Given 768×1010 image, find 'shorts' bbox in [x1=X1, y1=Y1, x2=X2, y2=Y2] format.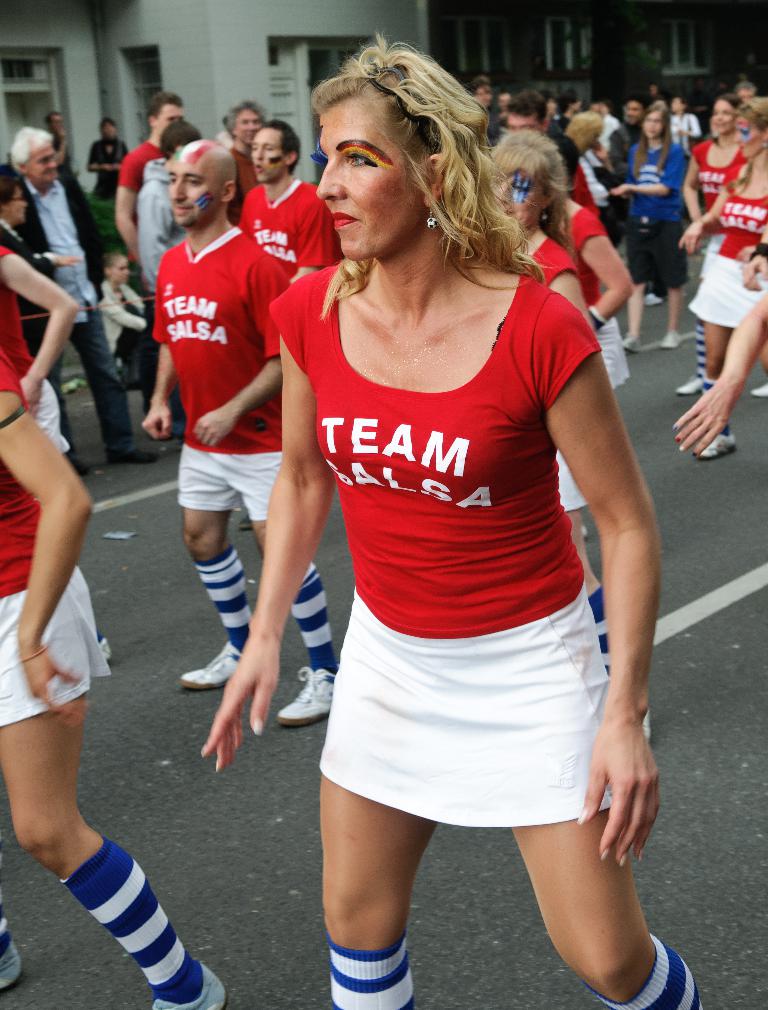
[x1=594, y1=319, x2=633, y2=382].
